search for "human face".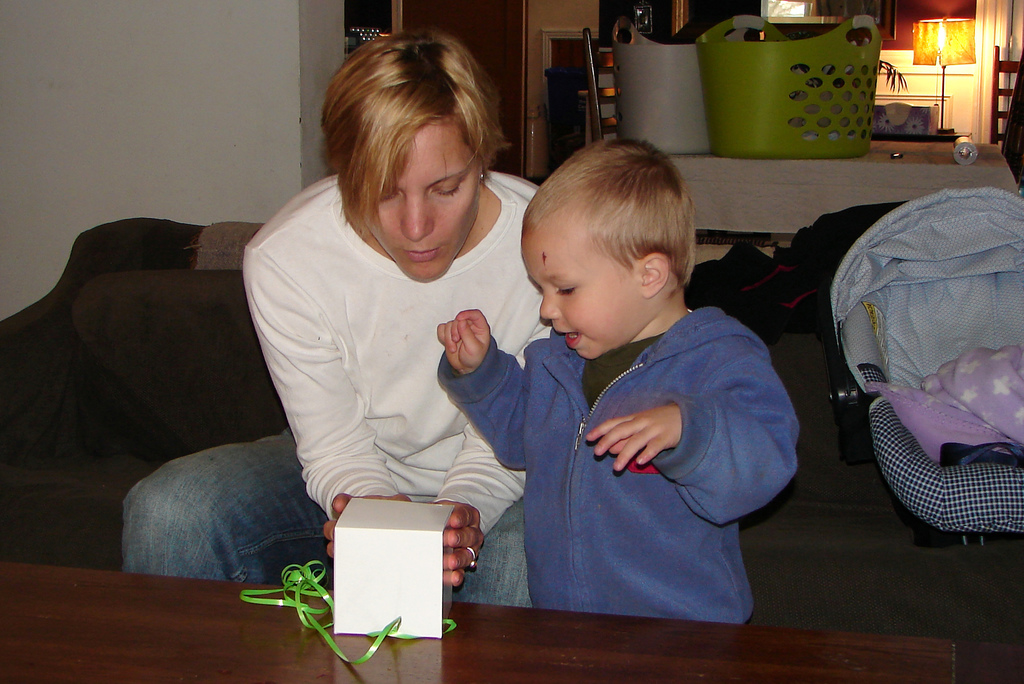
Found at {"x1": 521, "y1": 218, "x2": 644, "y2": 359}.
